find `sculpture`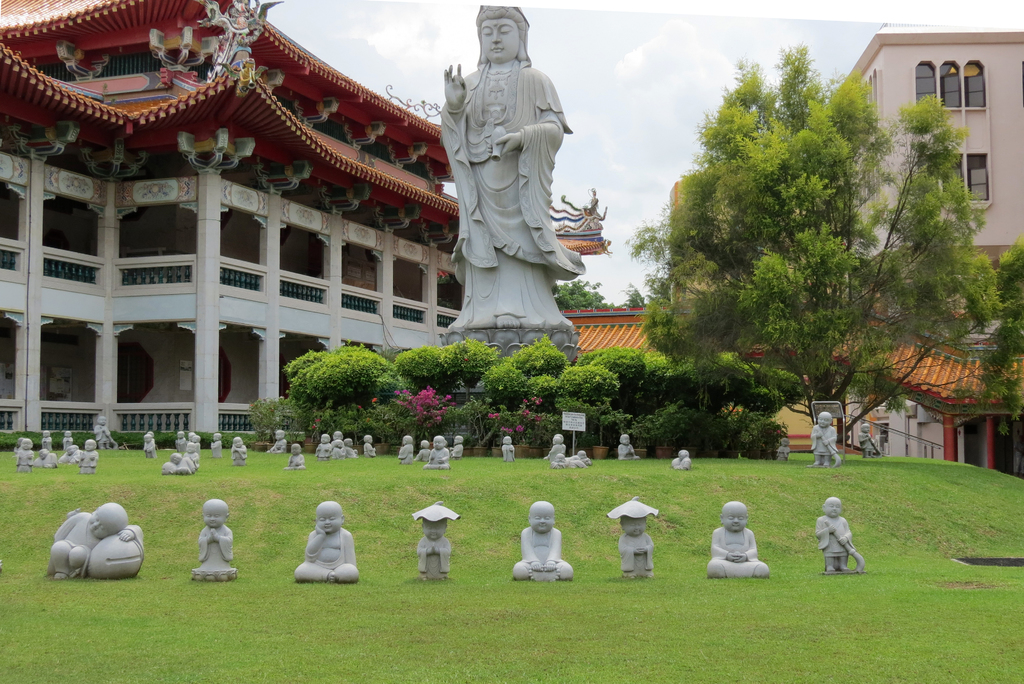
x1=46, y1=498, x2=143, y2=581
